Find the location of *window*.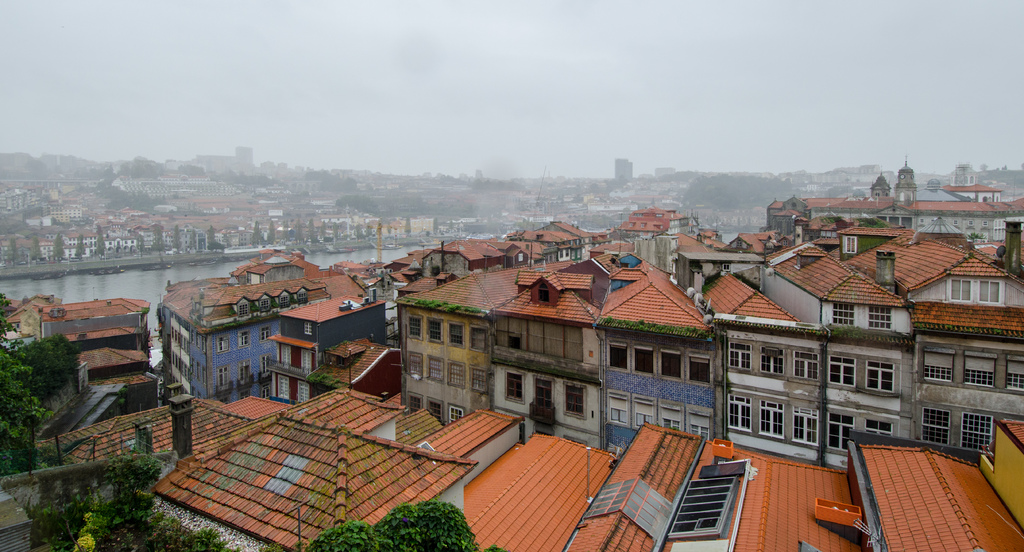
Location: {"x1": 692, "y1": 412, "x2": 710, "y2": 442}.
